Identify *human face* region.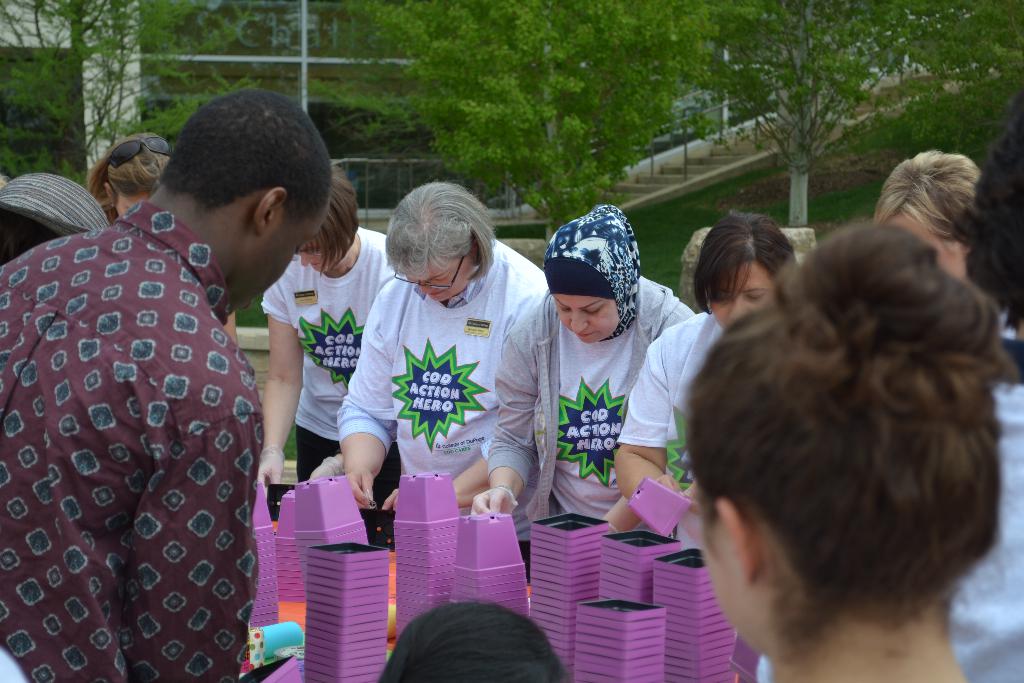
Region: [230, 213, 323, 313].
